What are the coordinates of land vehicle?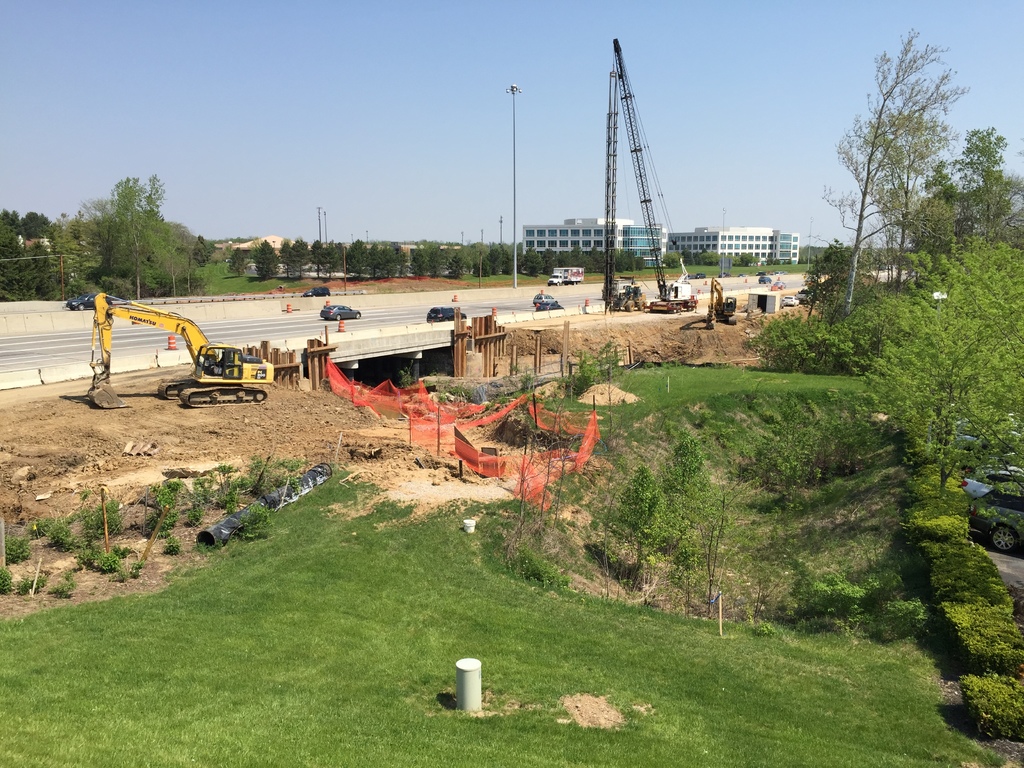
705, 277, 738, 329.
